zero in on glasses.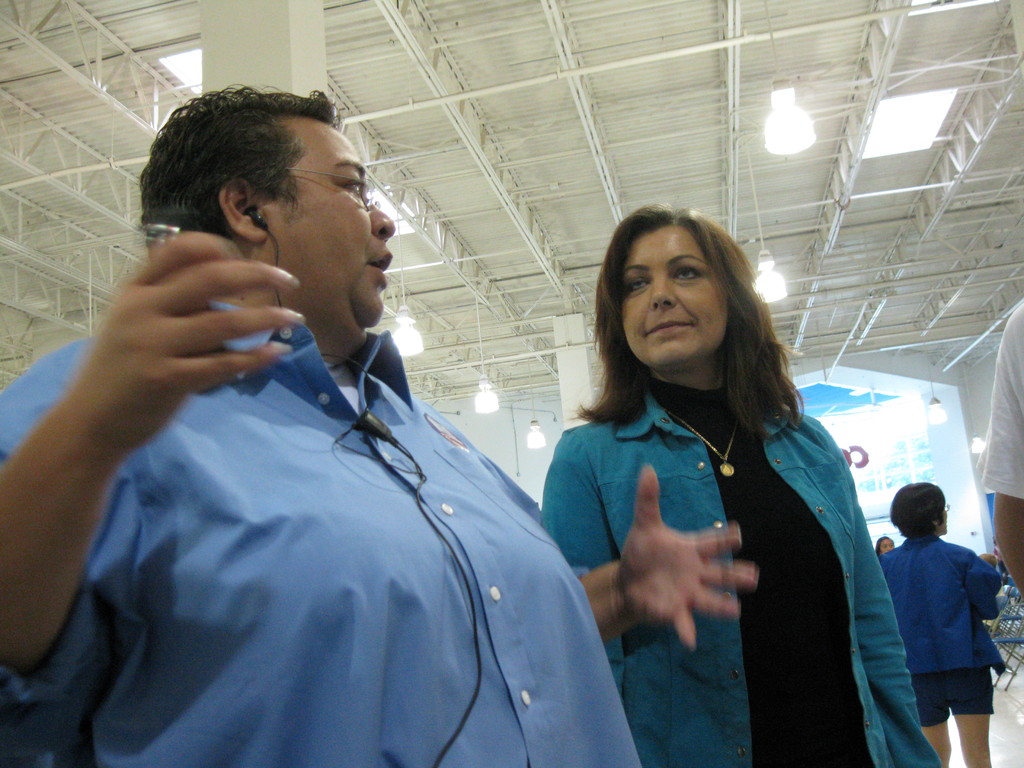
Zeroed in: [217,157,384,211].
